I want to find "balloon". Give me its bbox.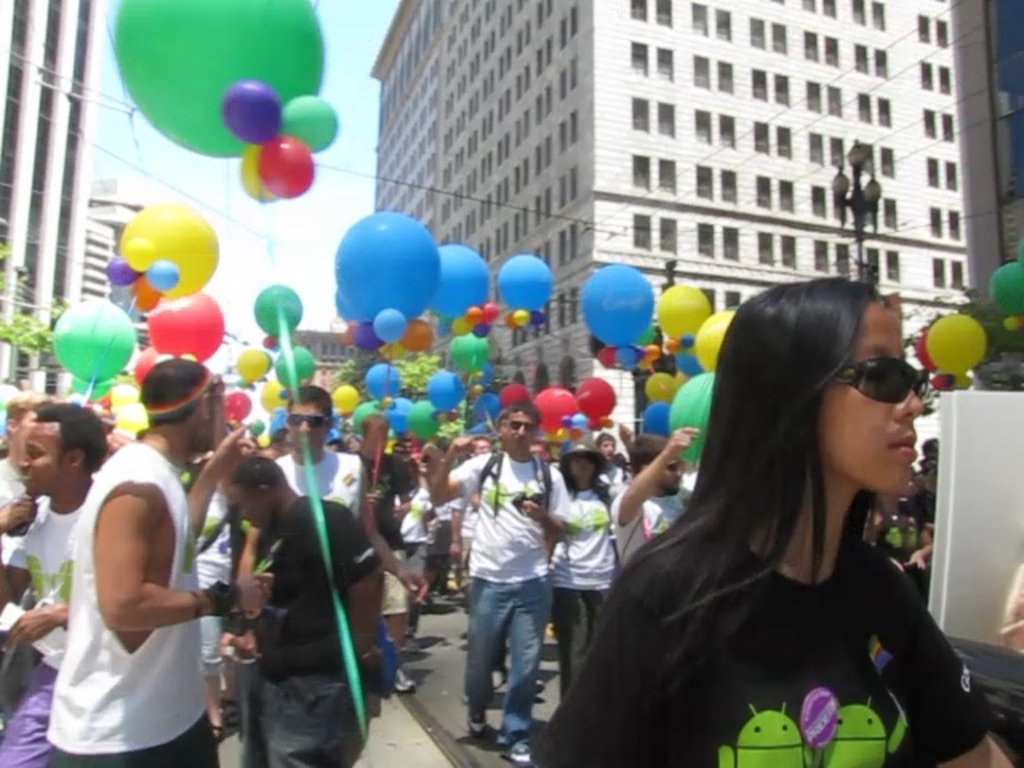
select_region(586, 419, 608, 432).
